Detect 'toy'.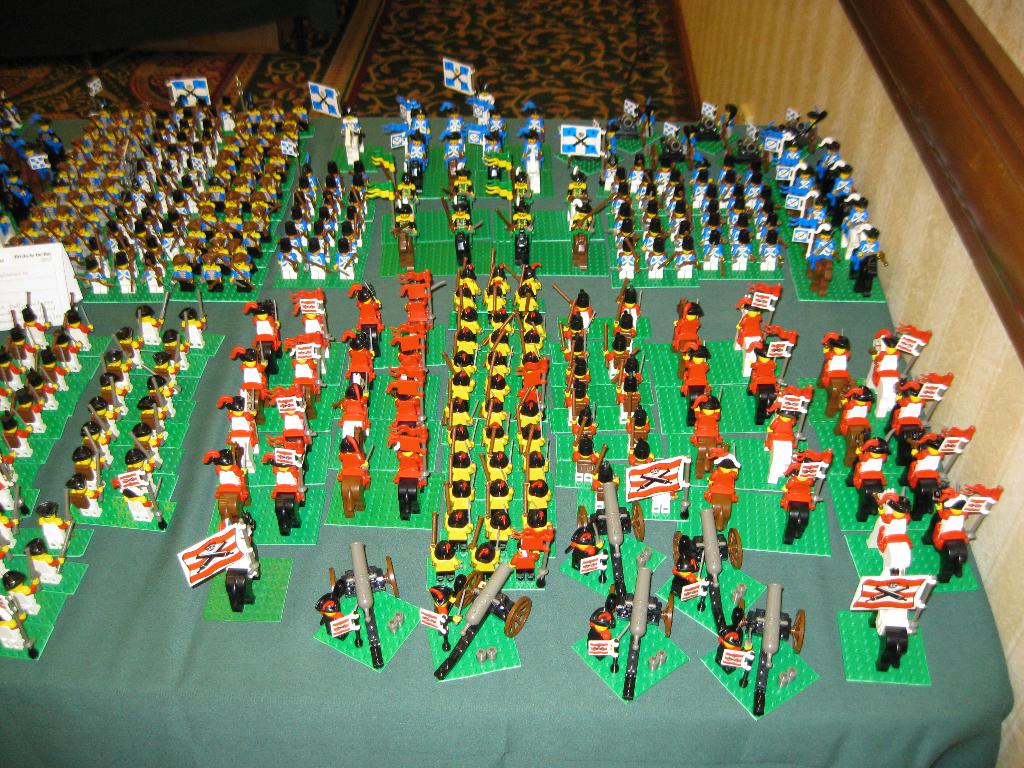
Detected at box(135, 222, 146, 259).
